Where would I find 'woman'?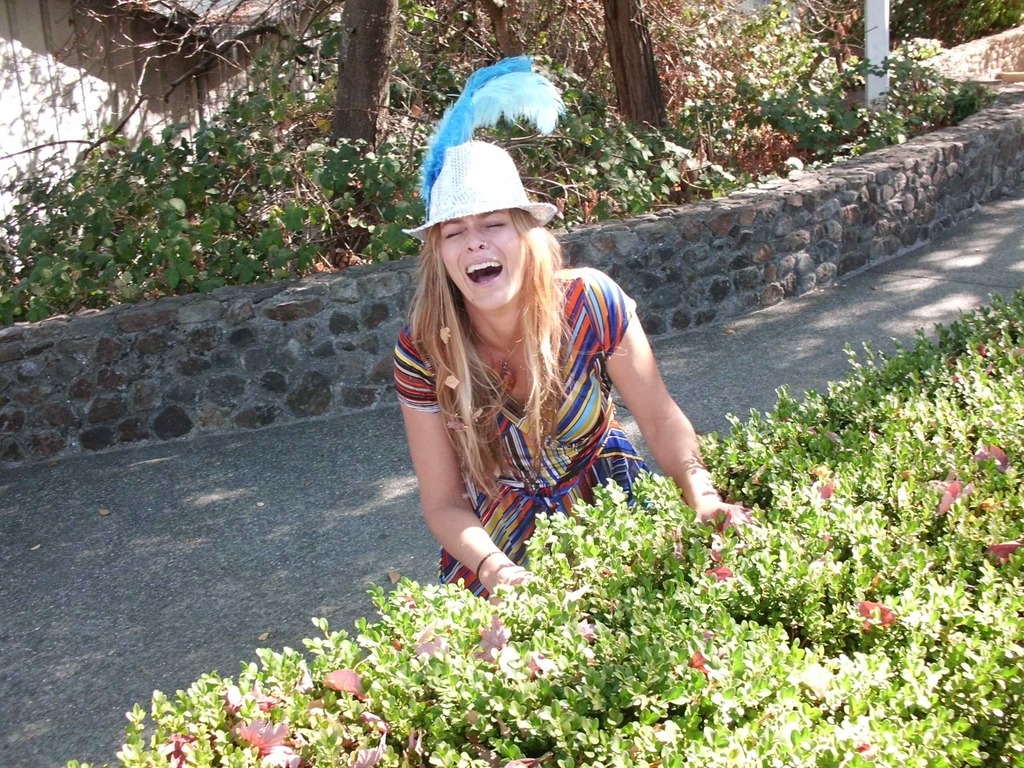
At (378, 115, 715, 596).
